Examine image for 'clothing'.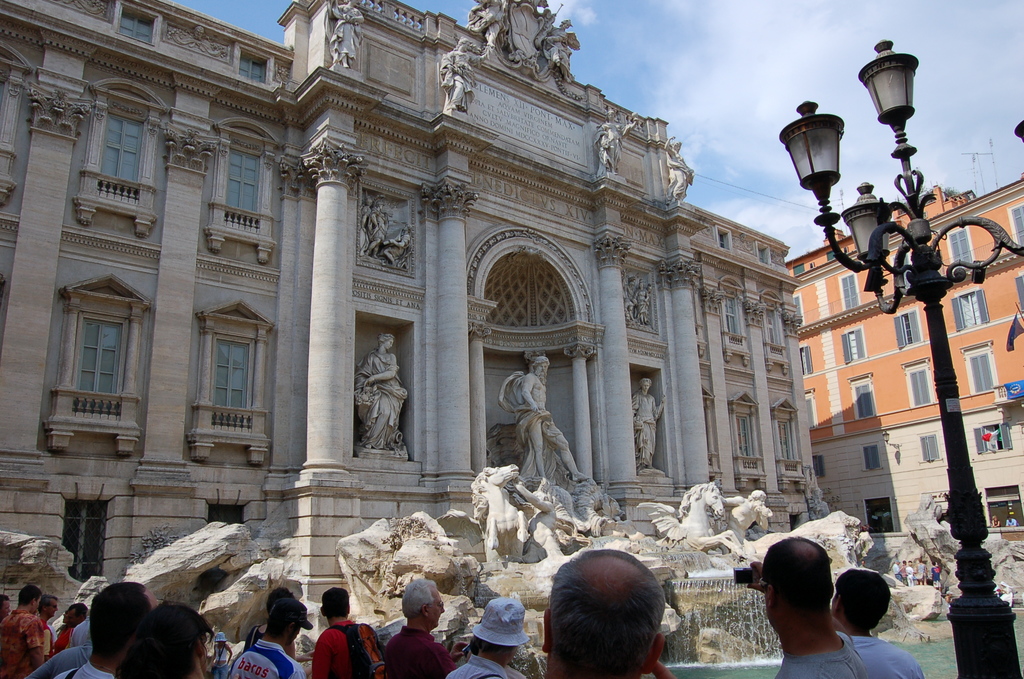
Examination result: (left=0, top=609, right=41, bottom=678).
